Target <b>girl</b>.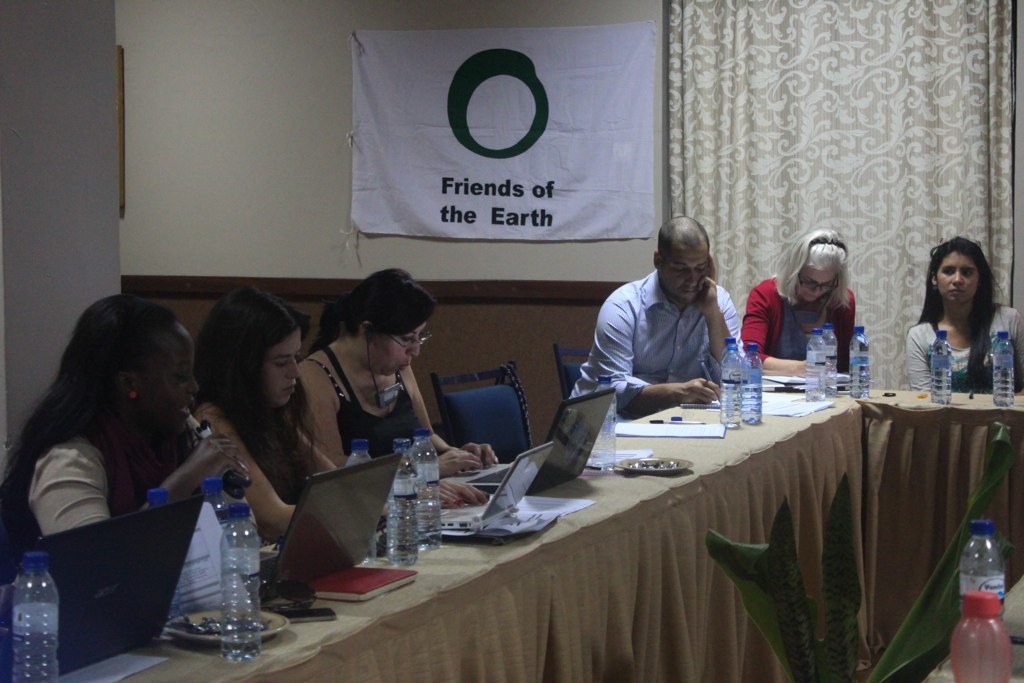
Target region: [191,279,342,552].
